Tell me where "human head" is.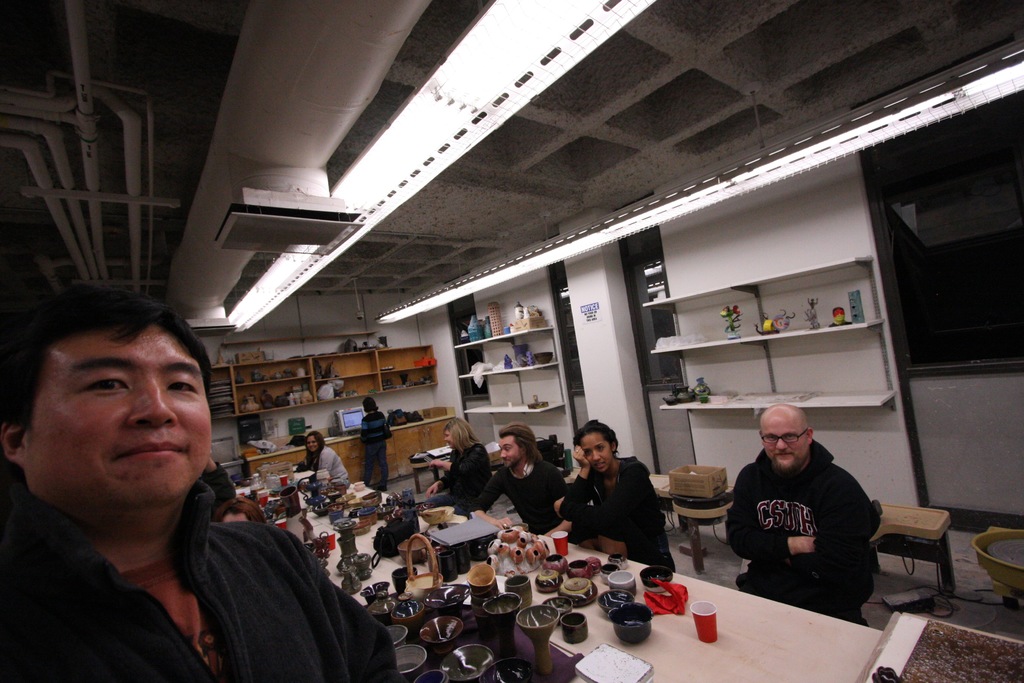
"human head" is at locate(300, 434, 323, 450).
